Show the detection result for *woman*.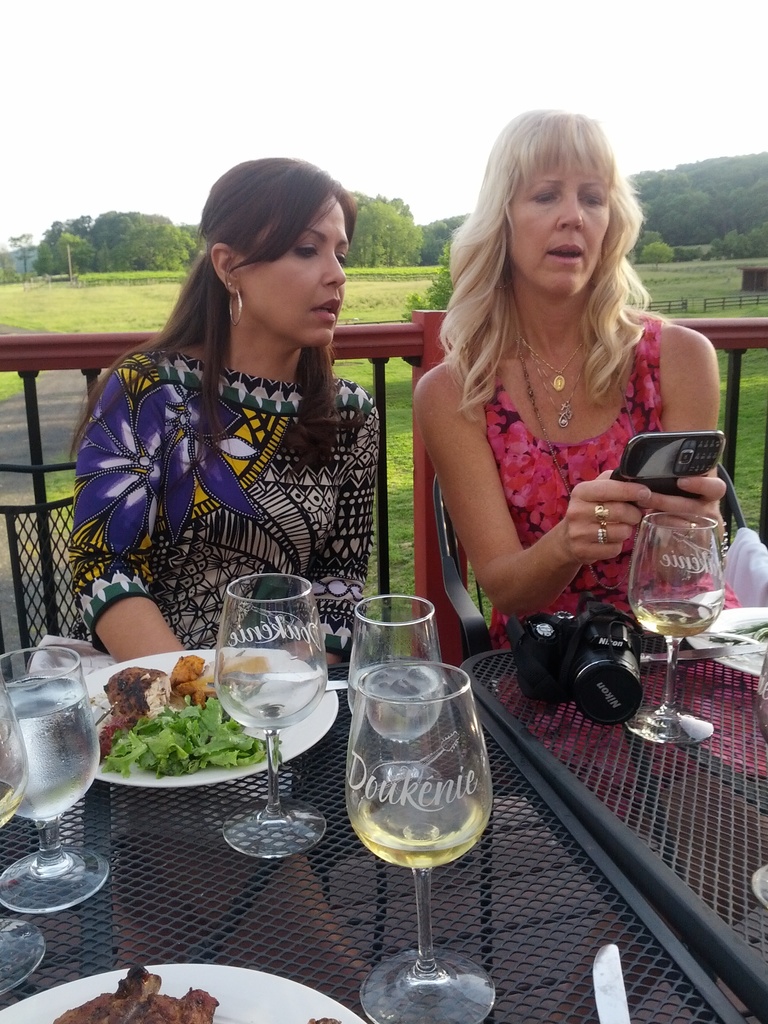
[63, 148, 378, 678].
